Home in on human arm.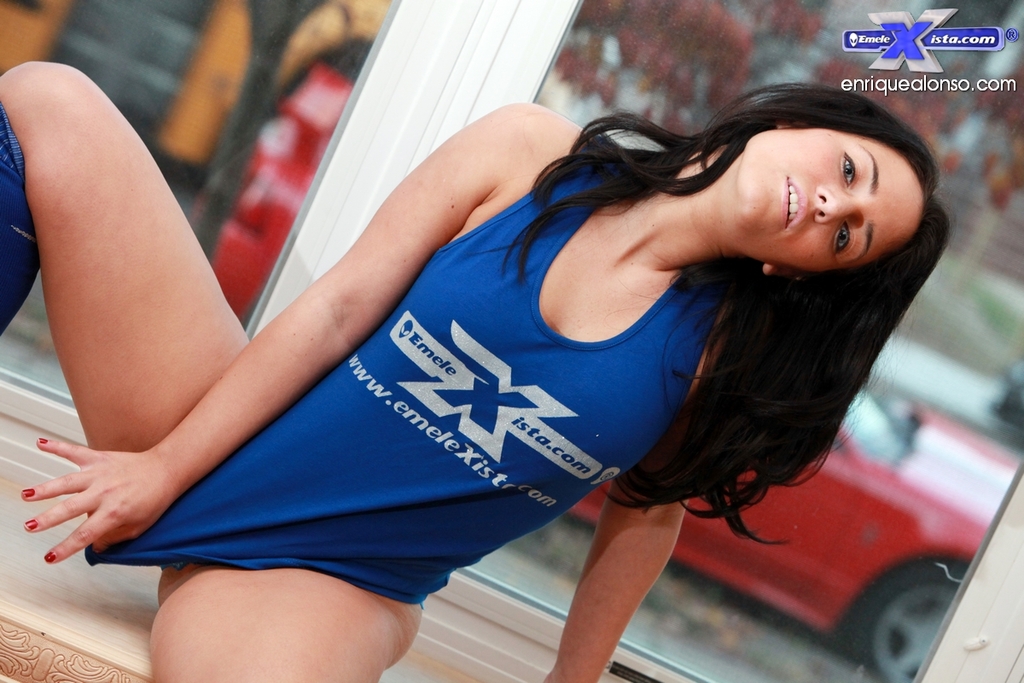
Homed in at <box>536,361,722,681</box>.
